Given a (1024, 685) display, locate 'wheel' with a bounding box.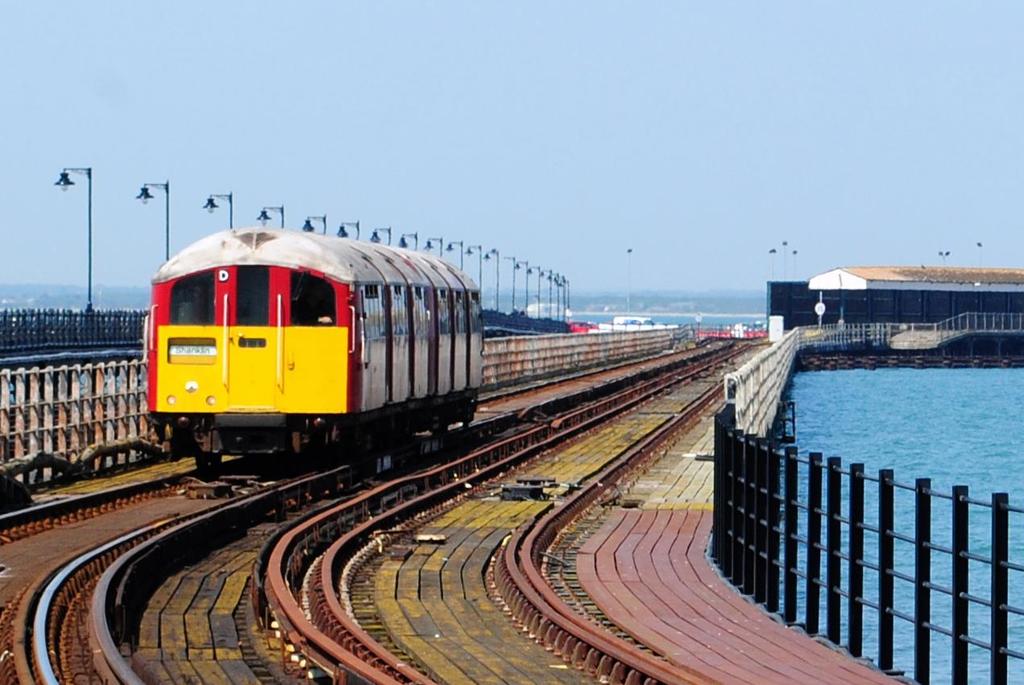
Located: Rect(425, 420, 451, 437).
